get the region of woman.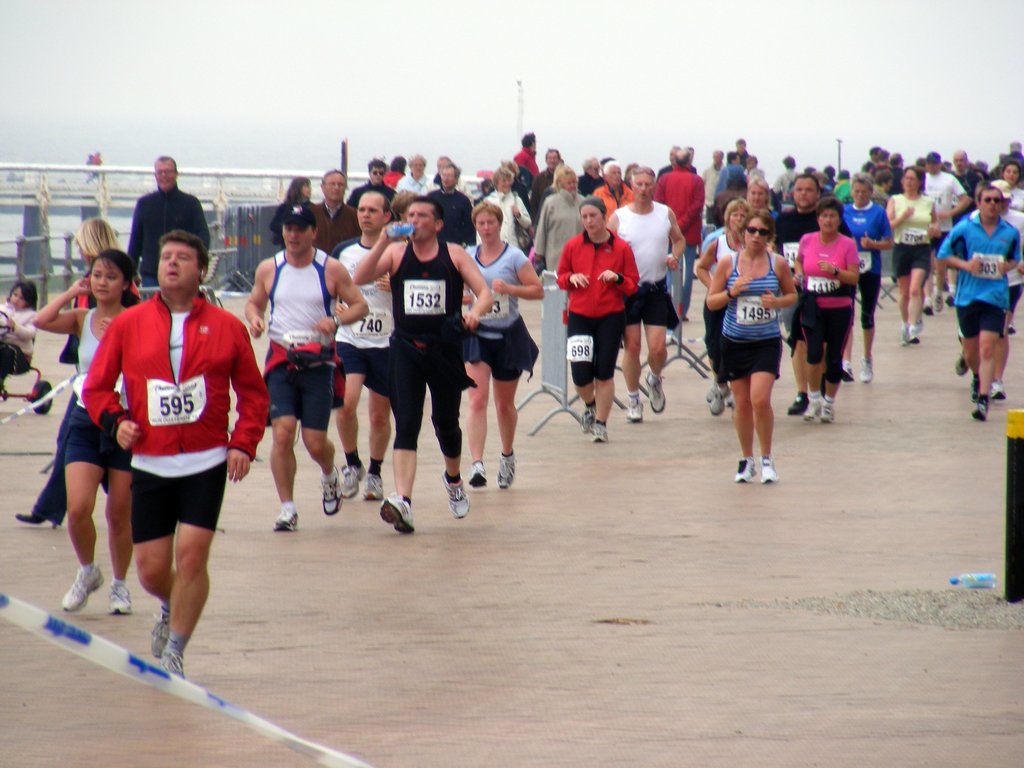
485 166 533 255.
